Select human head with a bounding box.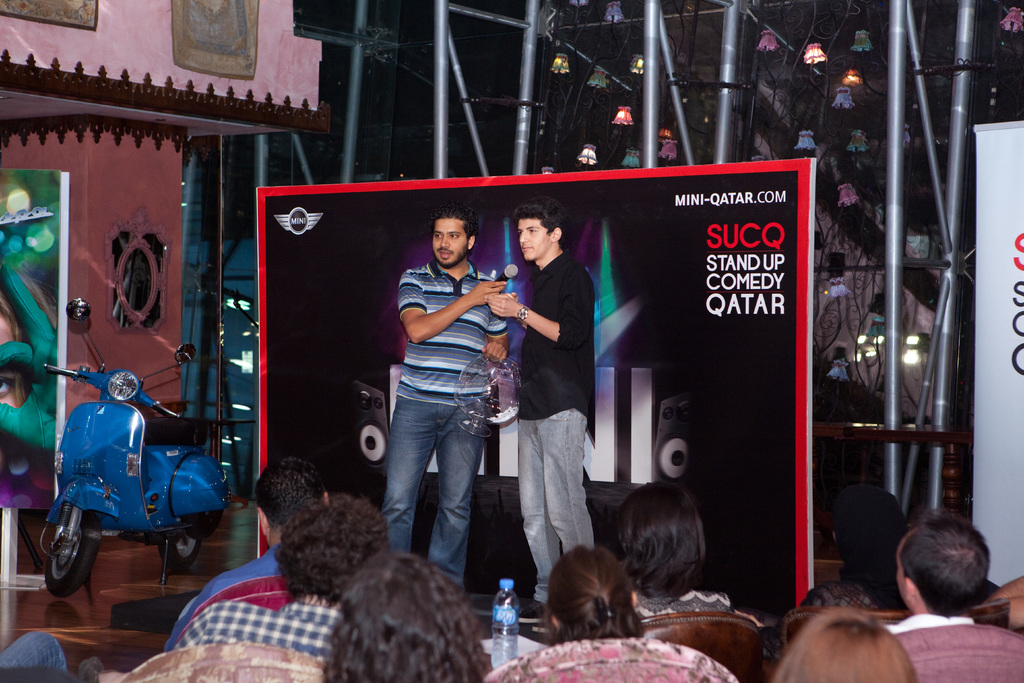
bbox(895, 515, 995, 614).
